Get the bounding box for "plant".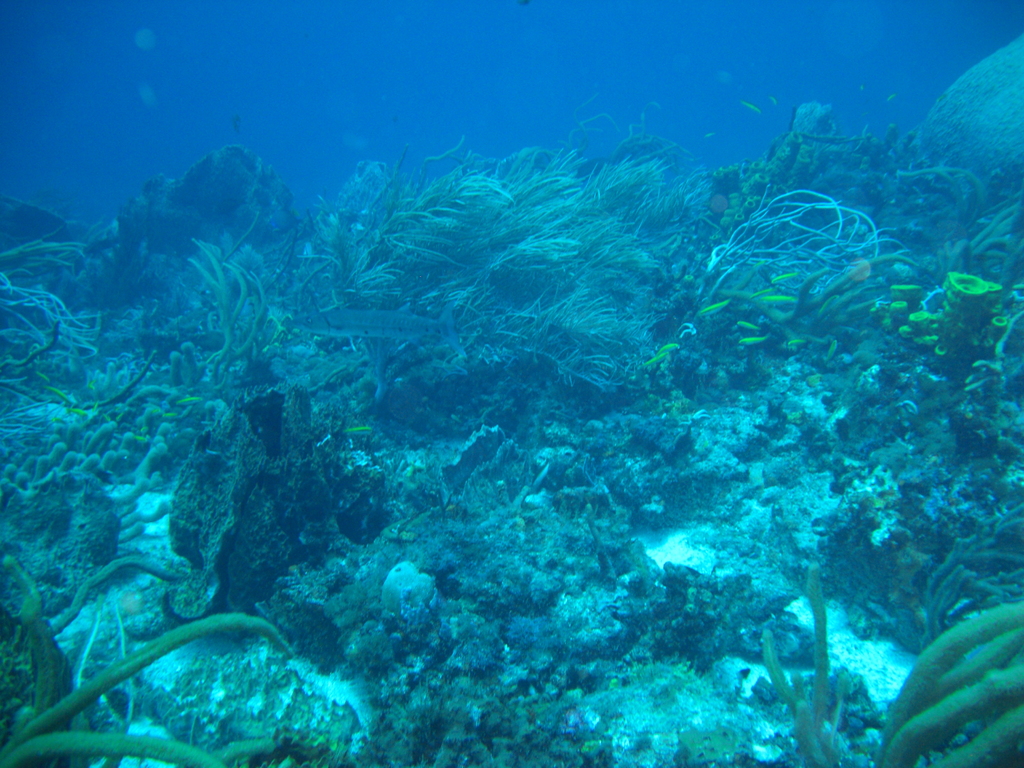
(left=884, top=537, right=982, bottom=646).
